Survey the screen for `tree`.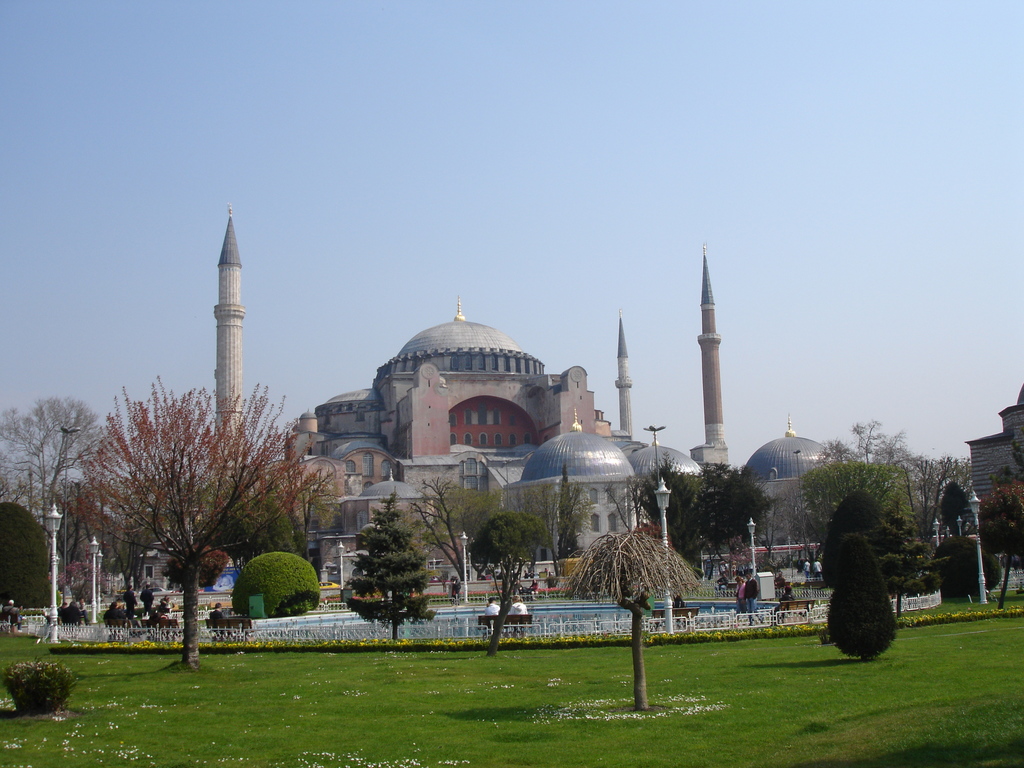
Survey found: Rect(826, 528, 905, 662).
